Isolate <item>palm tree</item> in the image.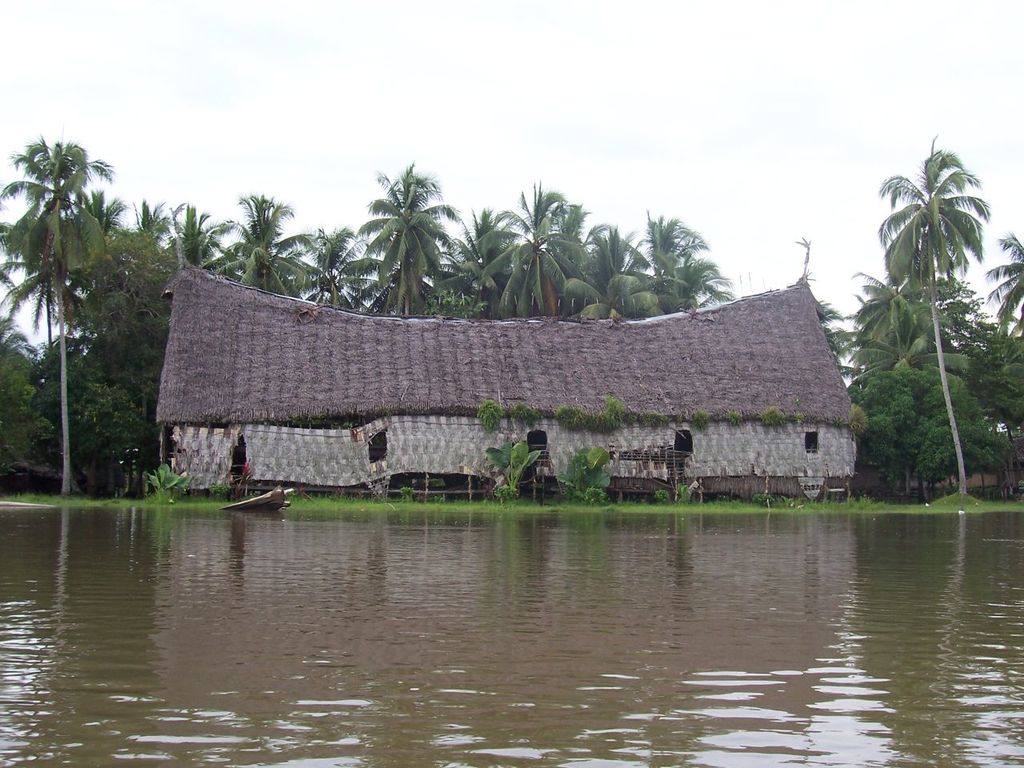
Isolated region: Rect(76, 210, 123, 294).
